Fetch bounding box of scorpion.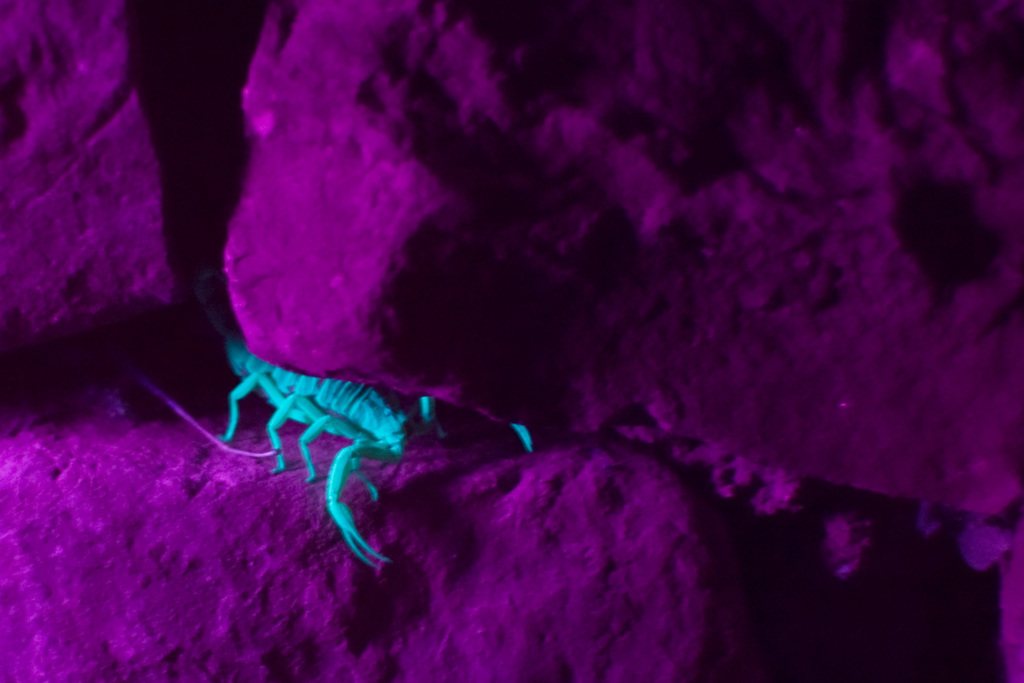
Bbox: x1=212, y1=334, x2=536, y2=568.
